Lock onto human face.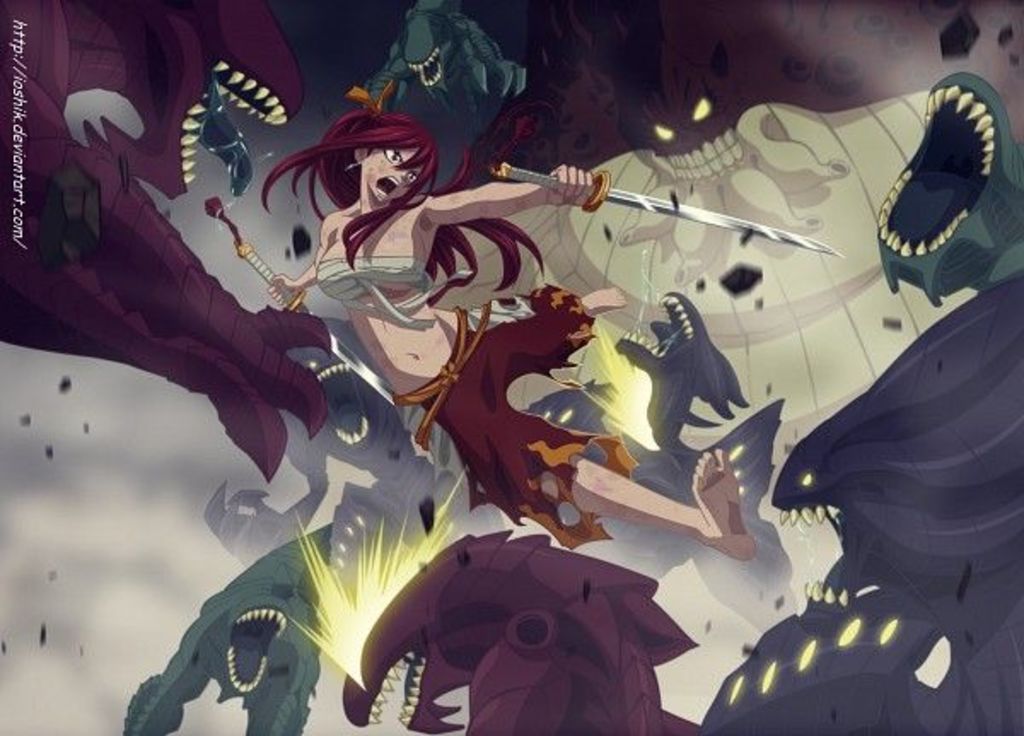
Locked: left=360, top=142, right=427, bottom=202.
